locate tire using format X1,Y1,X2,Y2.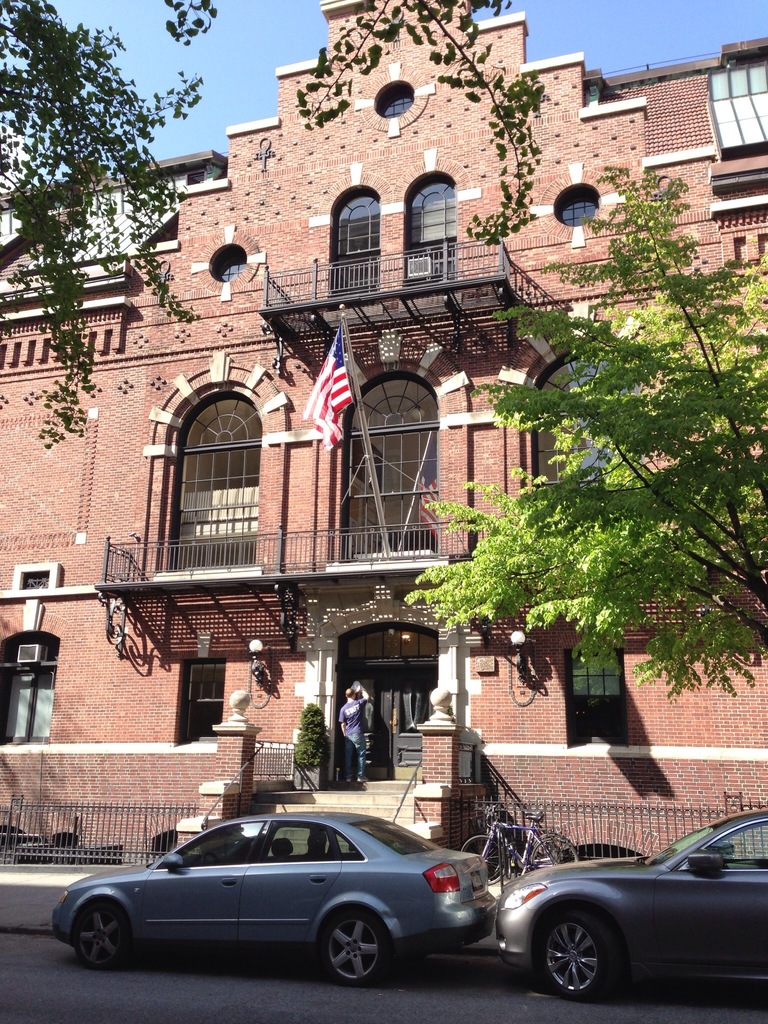
77,902,127,968.
